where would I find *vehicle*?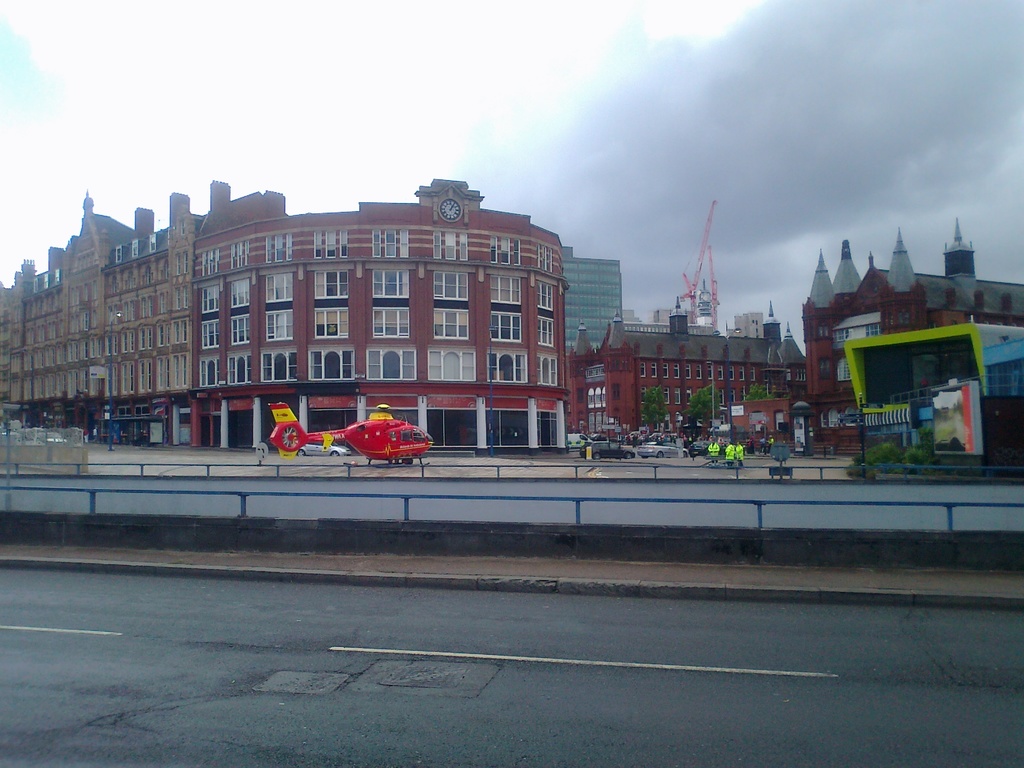
At bbox=[637, 434, 694, 463].
